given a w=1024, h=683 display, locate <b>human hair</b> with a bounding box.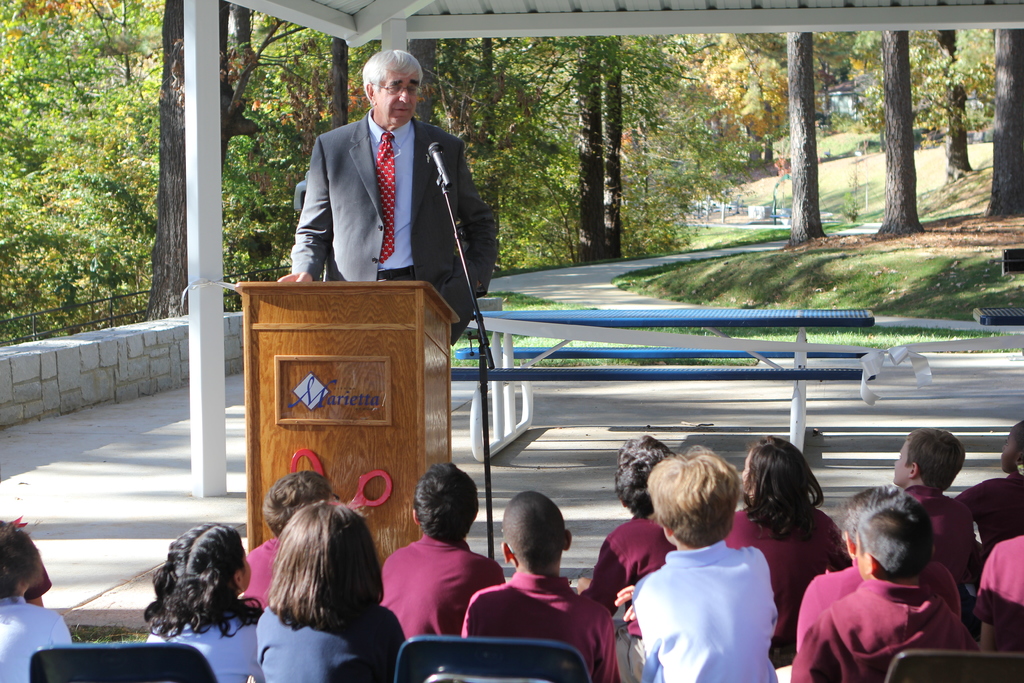
Located: 504 490 565 572.
